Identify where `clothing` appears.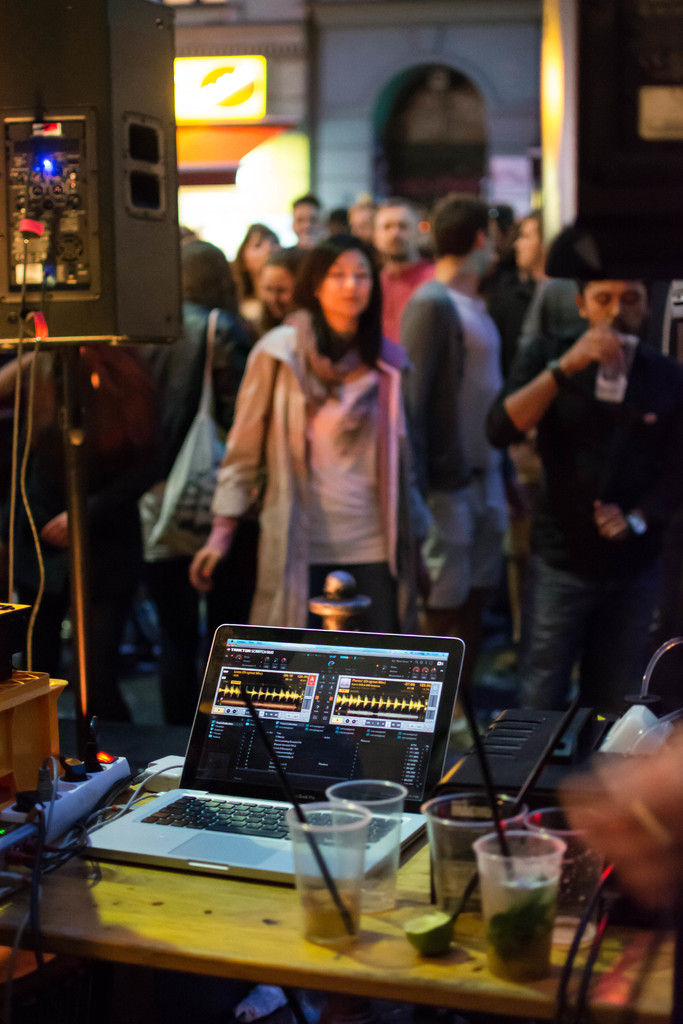
Appears at [0,349,161,706].
